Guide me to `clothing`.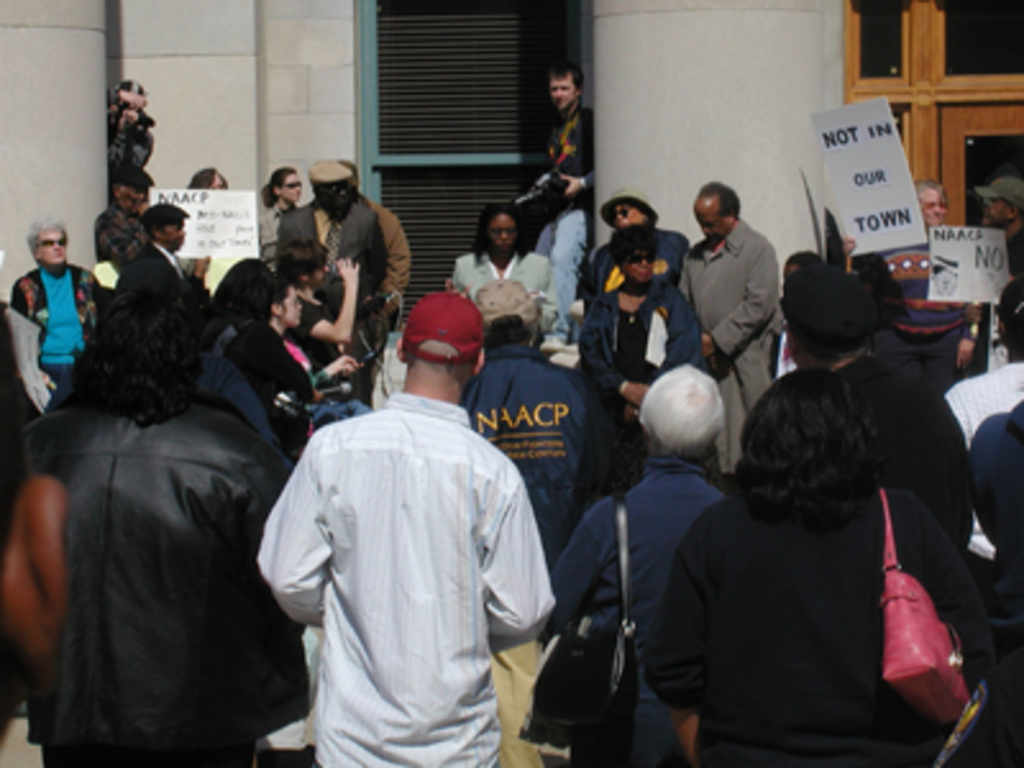
Guidance: crop(942, 340, 1019, 745).
